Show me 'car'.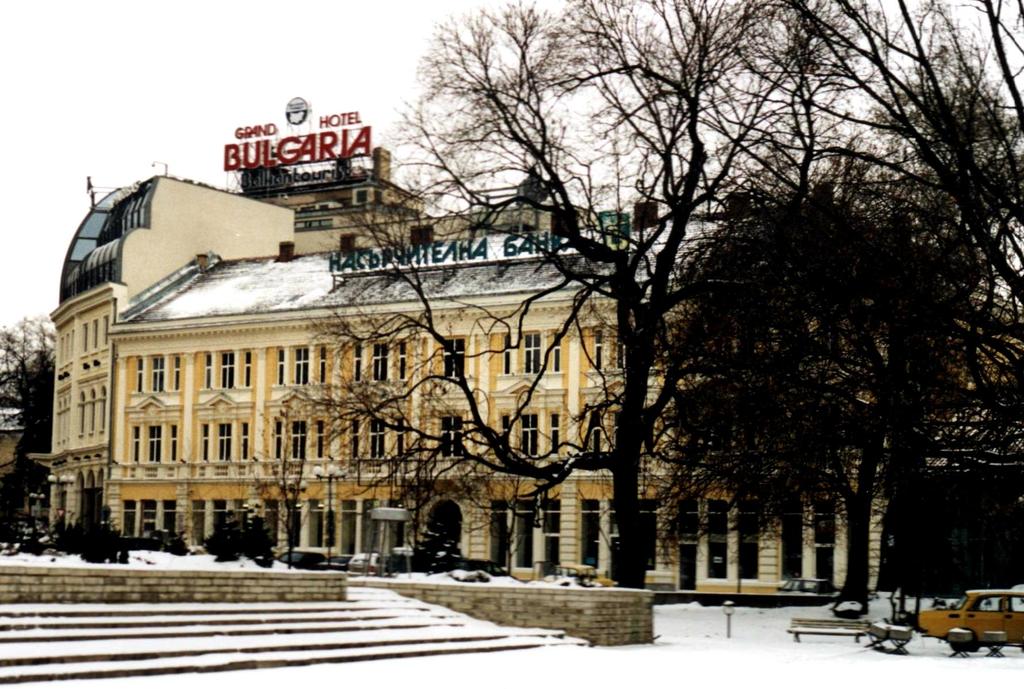
'car' is here: region(776, 577, 842, 595).
